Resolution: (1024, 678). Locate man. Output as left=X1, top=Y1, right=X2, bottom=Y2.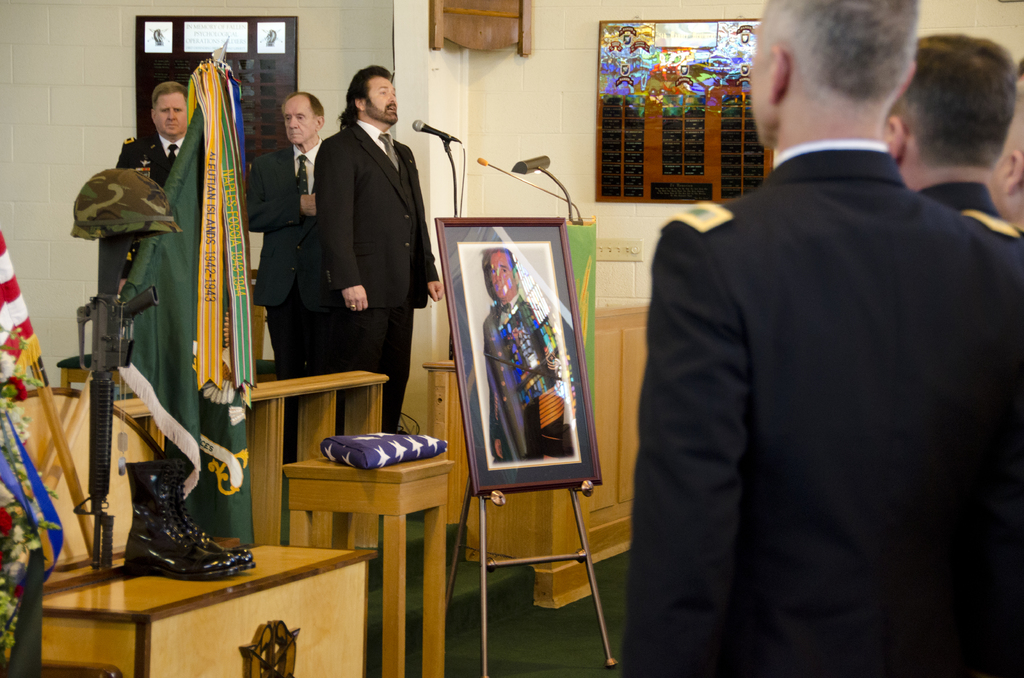
left=614, top=0, right=1015, bottom=658.
